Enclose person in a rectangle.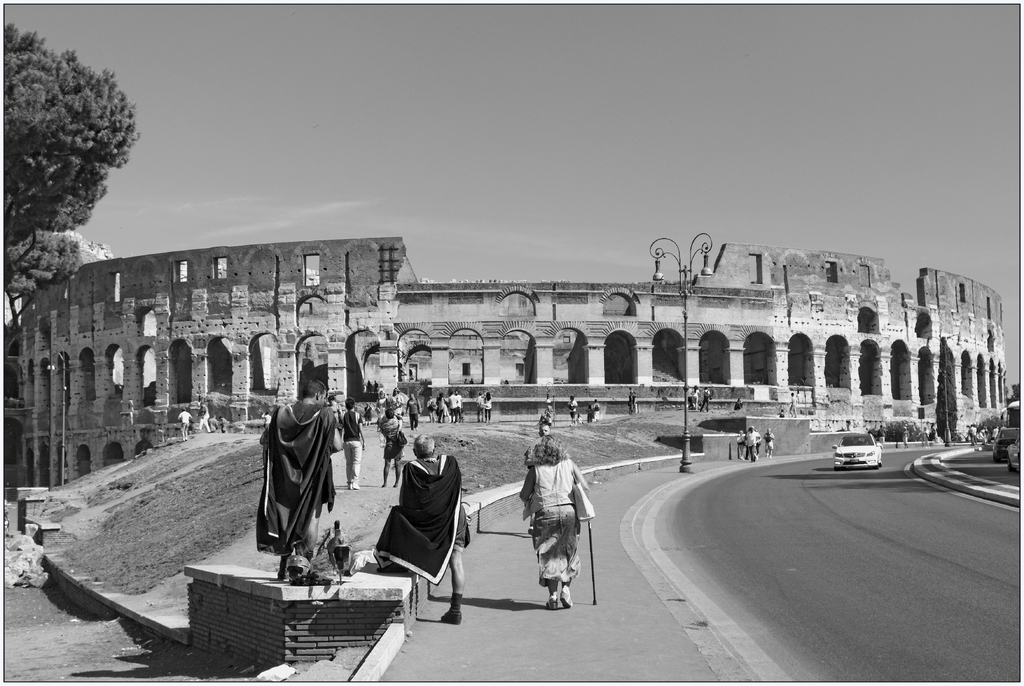
locate(374, 408, 411, 493).
